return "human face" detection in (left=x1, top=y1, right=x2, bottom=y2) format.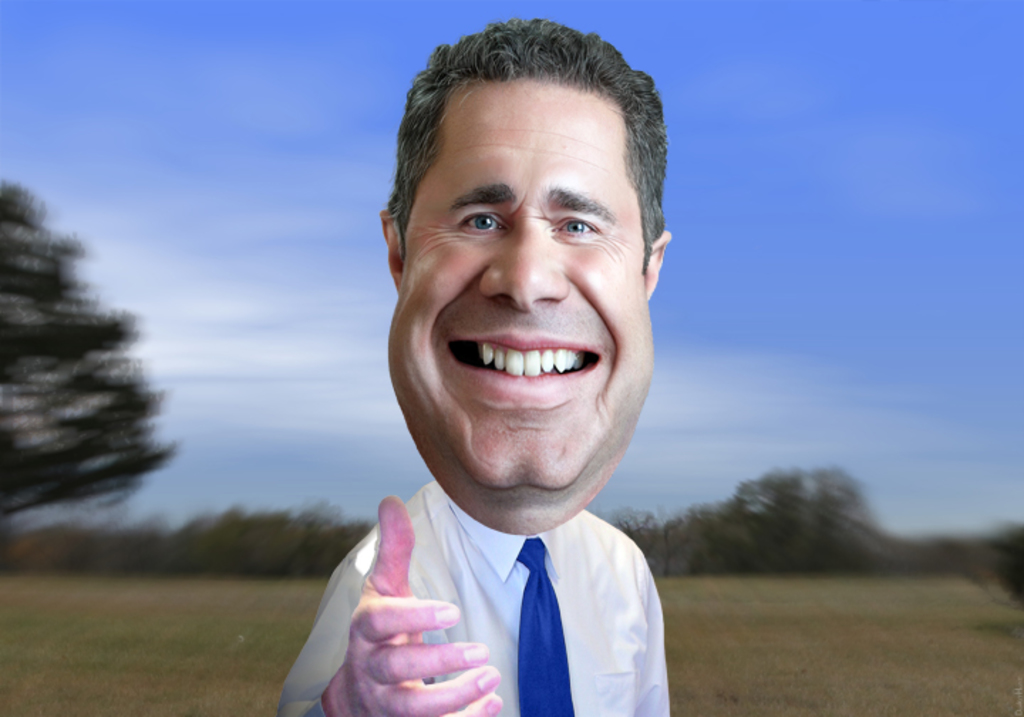
(left=385, top=80, right=650, bottom=492).
